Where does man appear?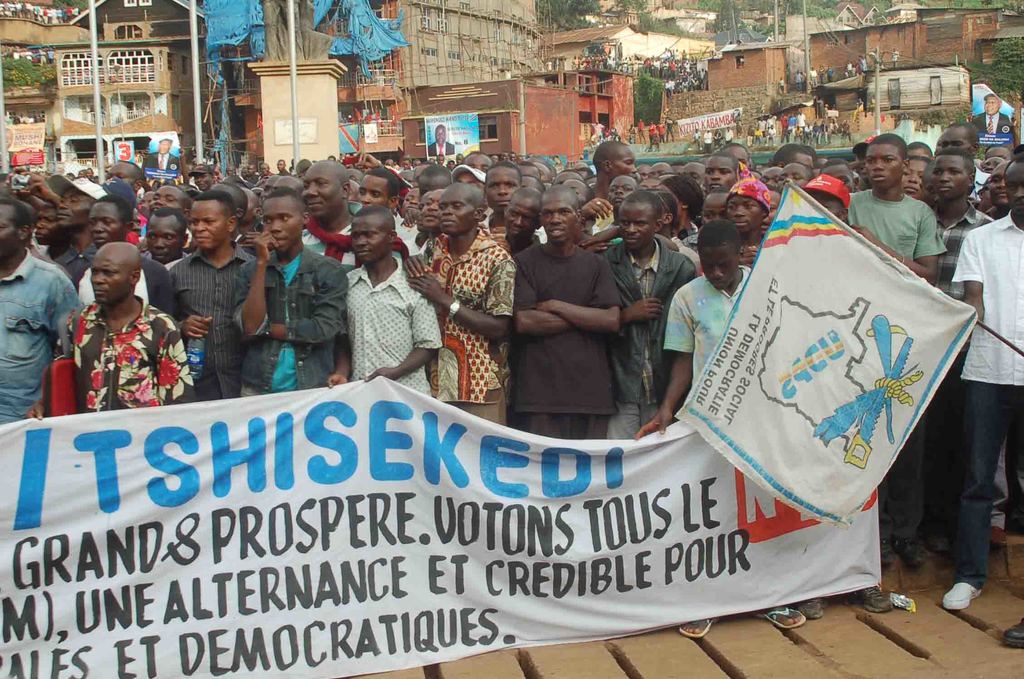
Appears at {"left": 31, "top": 241, "right": 191, "bottom": 423}.
